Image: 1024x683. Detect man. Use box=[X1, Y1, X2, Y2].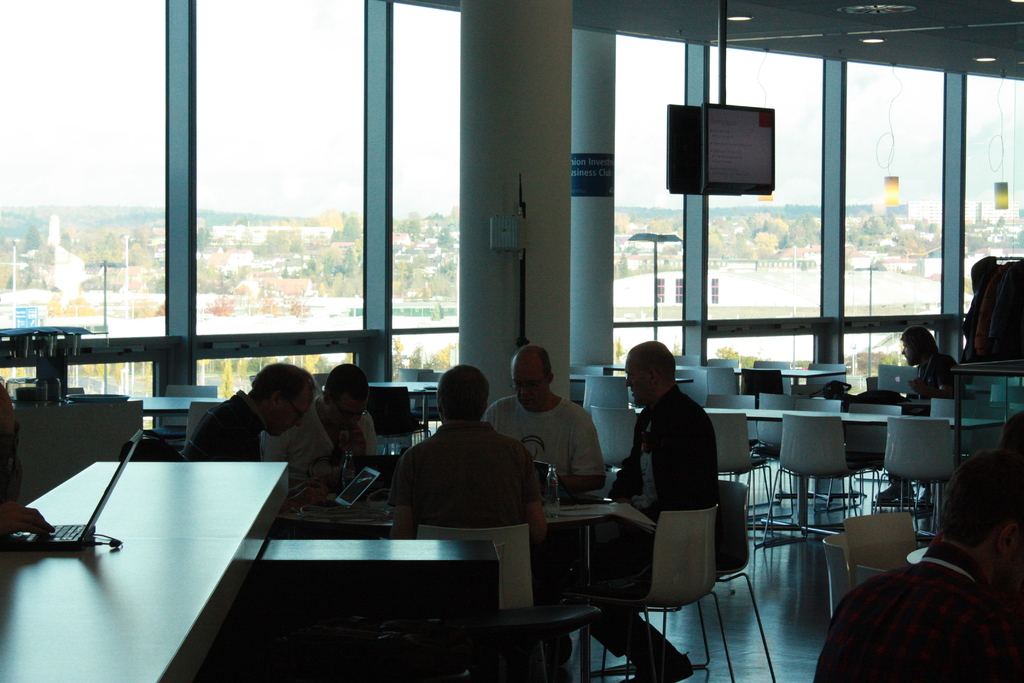
box=[391, 366, 554, 543].
